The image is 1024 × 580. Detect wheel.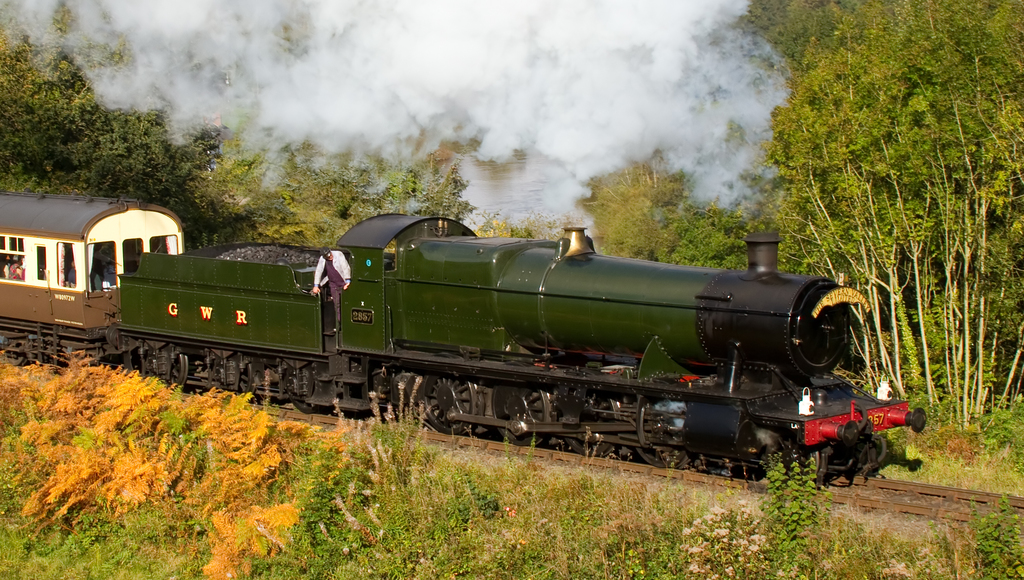
Detection: (278, 354, 321, 408).
